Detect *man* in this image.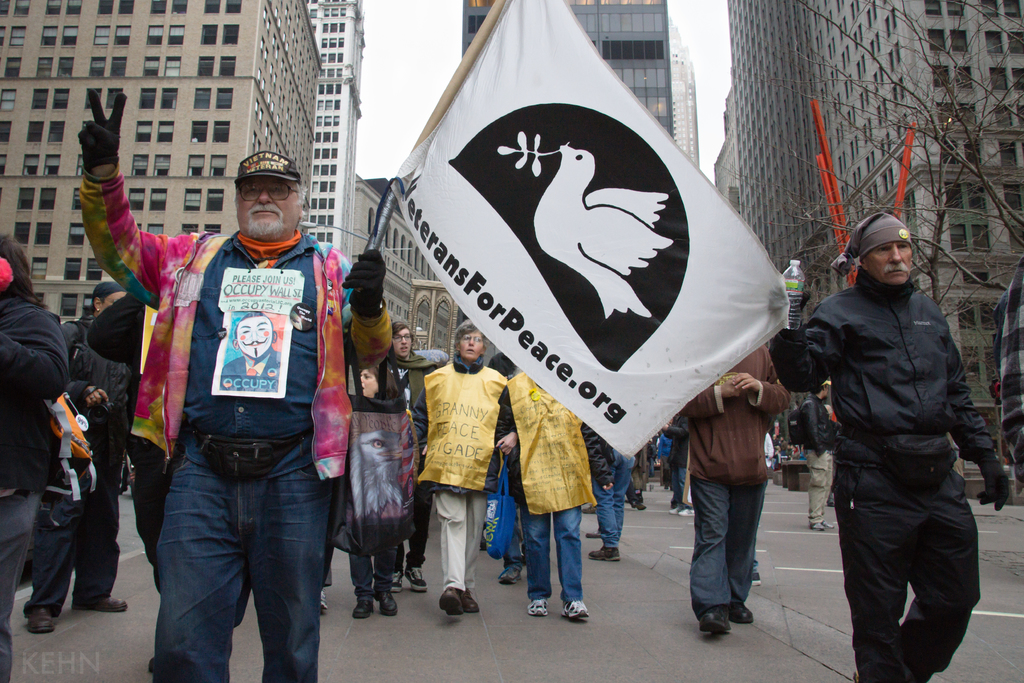
Detection: select_region(388, 323, 438, 594).
